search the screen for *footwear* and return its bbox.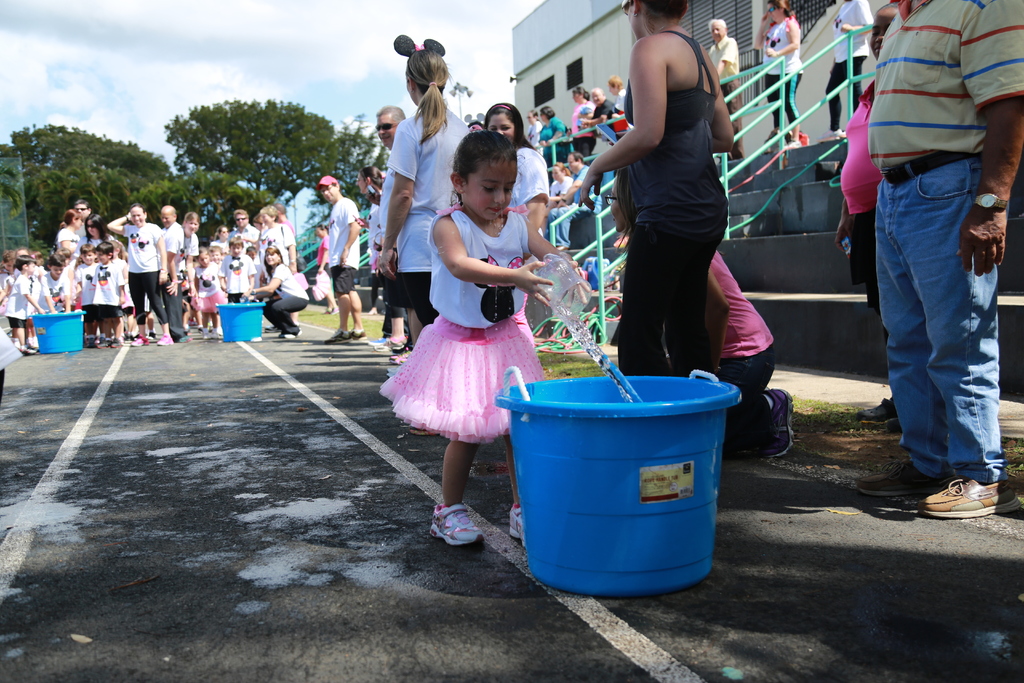
Found: locate(426, 507, 484, 572).
